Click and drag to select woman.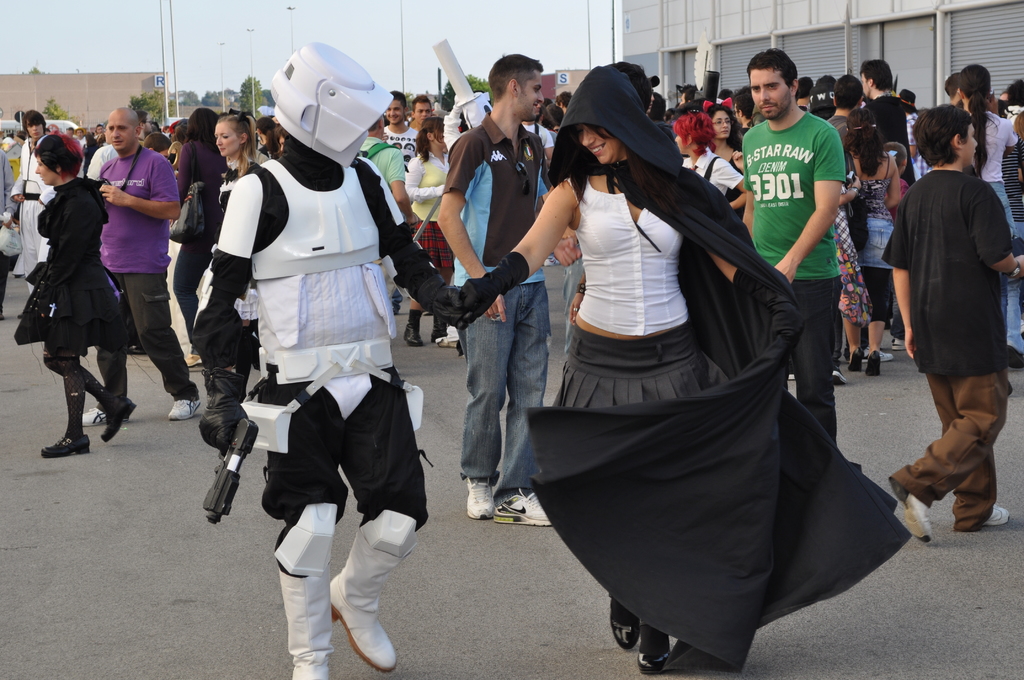
Selection: [705, 99, 745, 217].
